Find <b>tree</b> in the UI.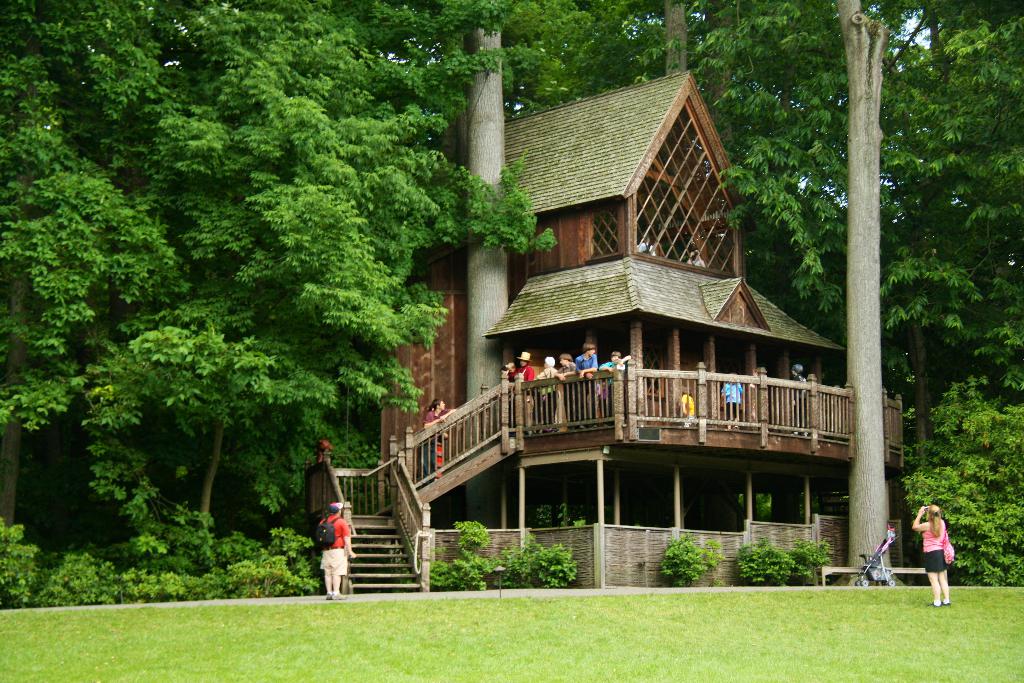
UI element at l=214, t=0, r=563, b=562.
